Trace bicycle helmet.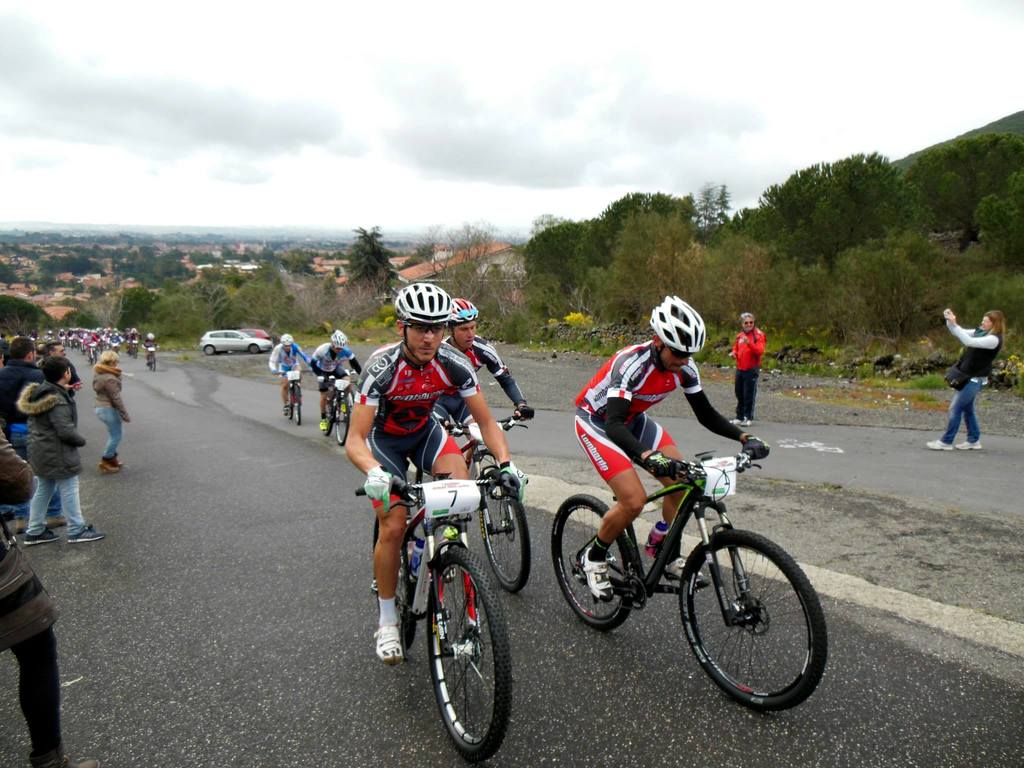
Traced to [278, 332, 291, 344].
